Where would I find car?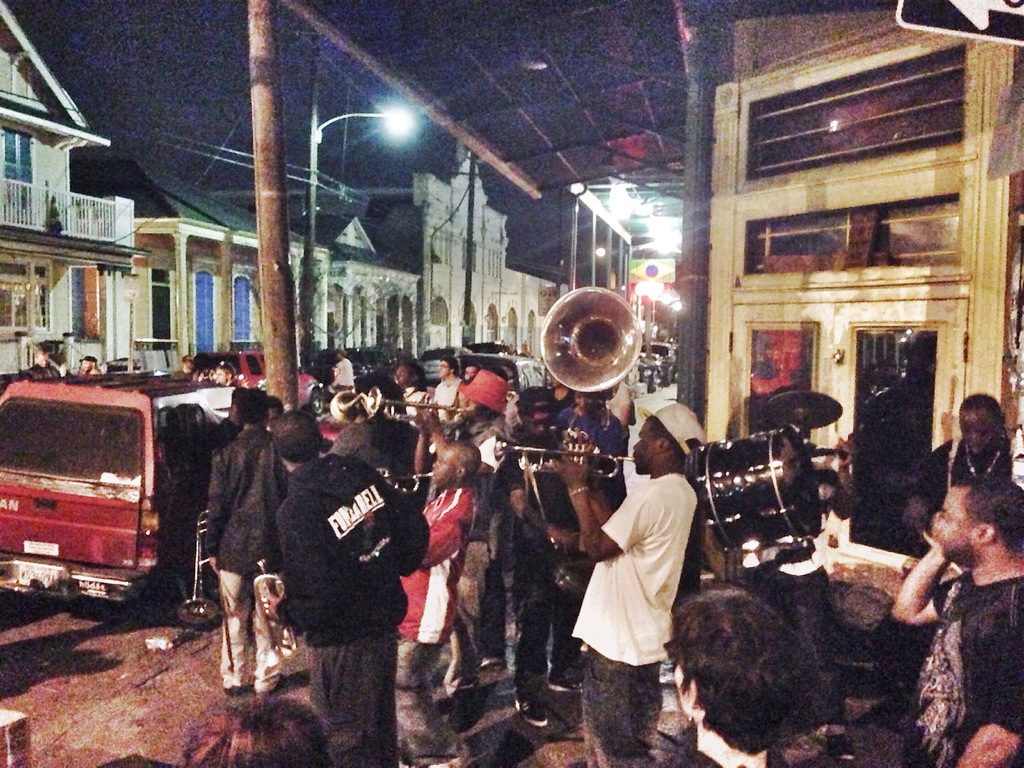
At bbox=(316, 344, 387, 385).
